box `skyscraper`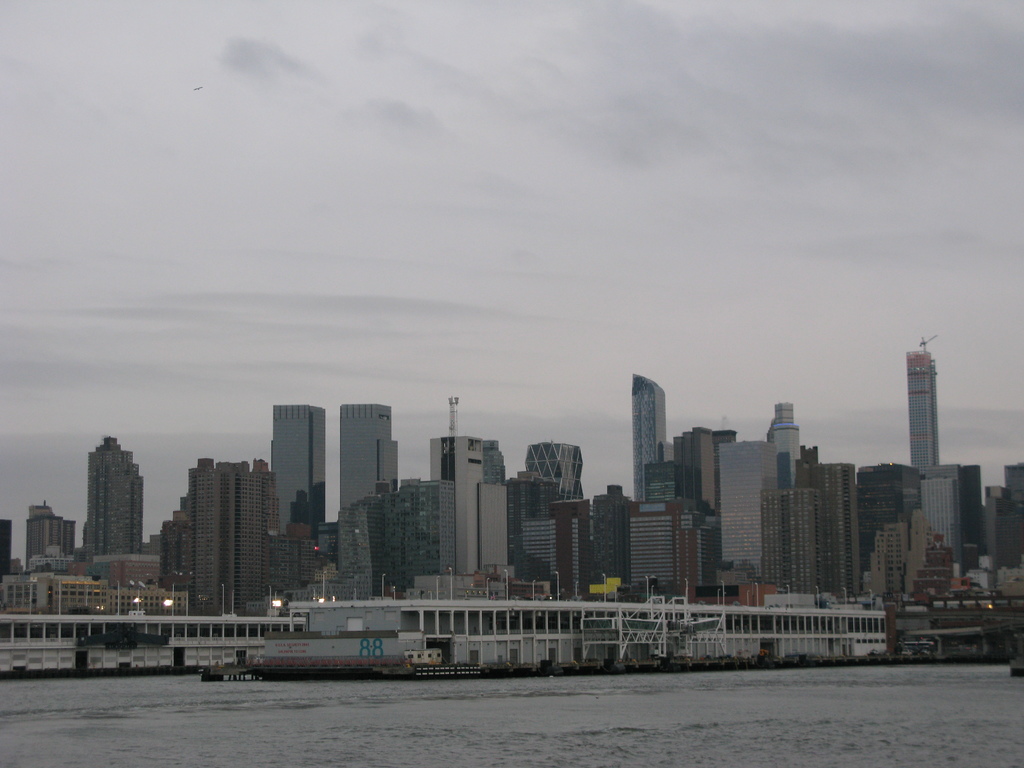
x1=506, y1=465, x2=572, y2=593
